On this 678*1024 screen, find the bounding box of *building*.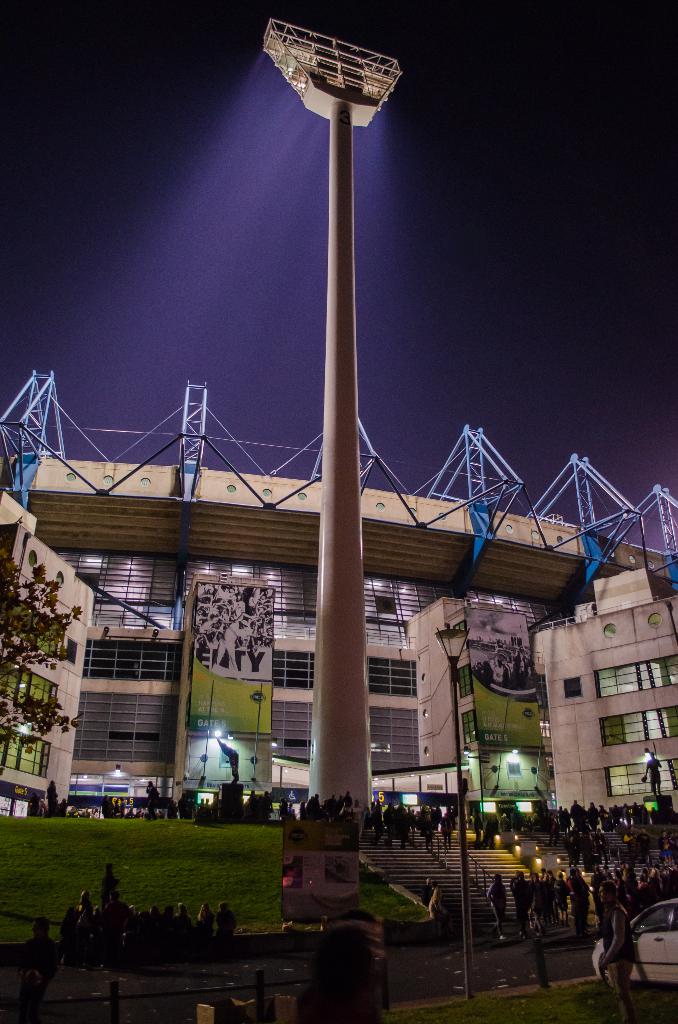
Bounding box: {"left": 83, "top": 616, "right": 447, "bottom": 795}.
